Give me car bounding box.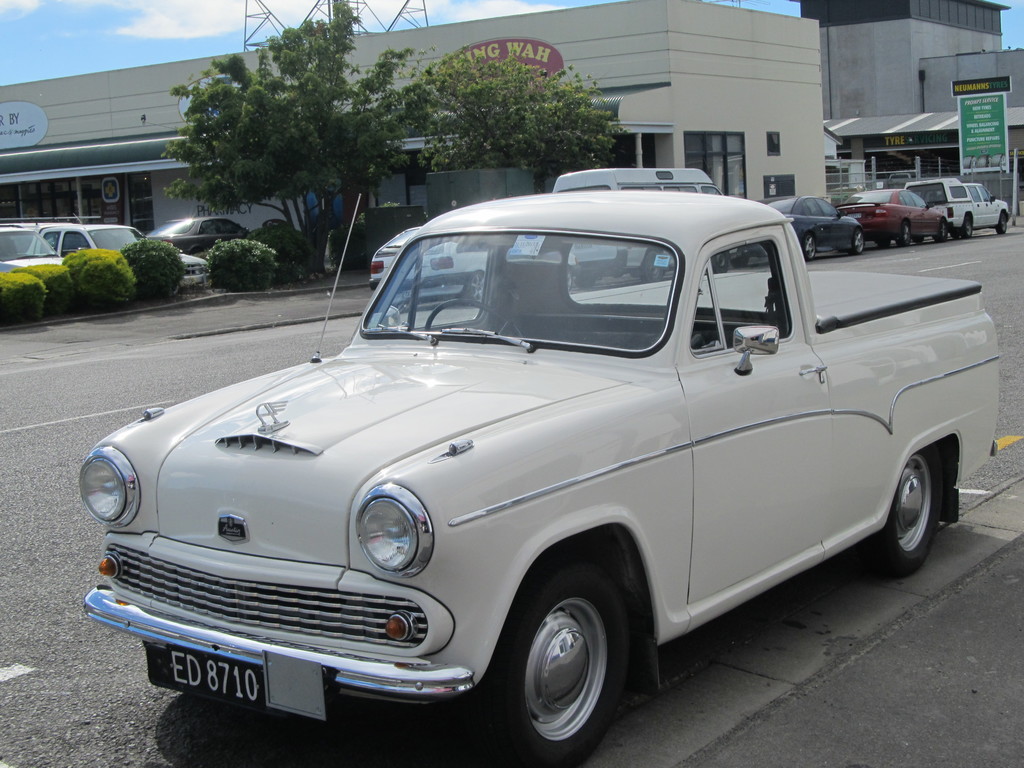
(834,187,947,251).
